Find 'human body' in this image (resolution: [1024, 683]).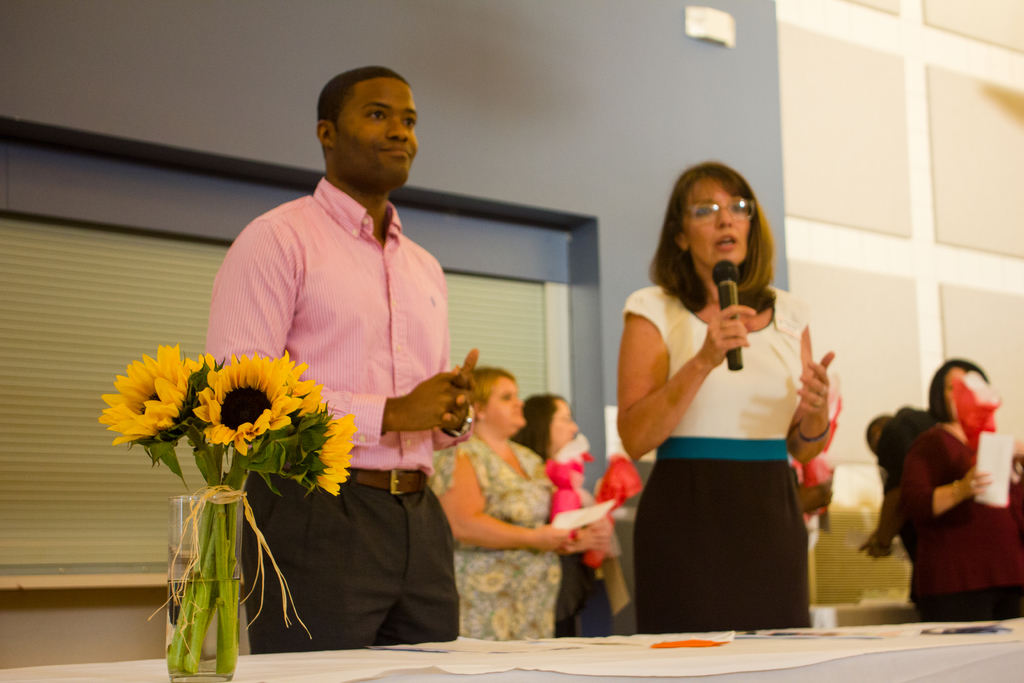
x1=900, y1=413, x2=1023, y2=618.
